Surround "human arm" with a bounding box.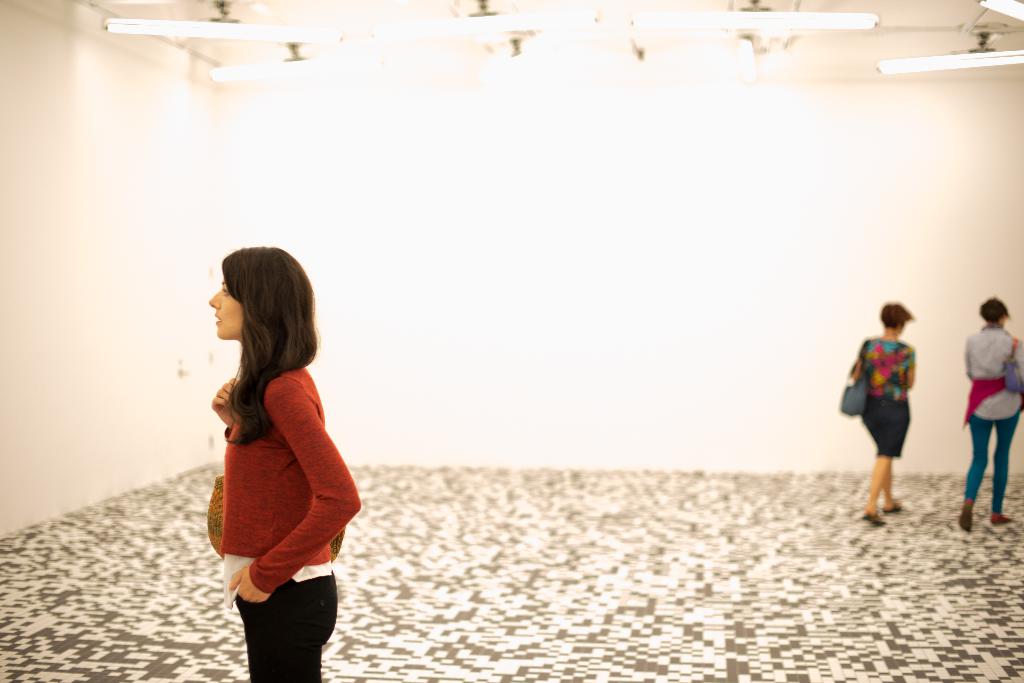
{"left": 204, "top": 362, "right": 247, "bottom": 441}.
